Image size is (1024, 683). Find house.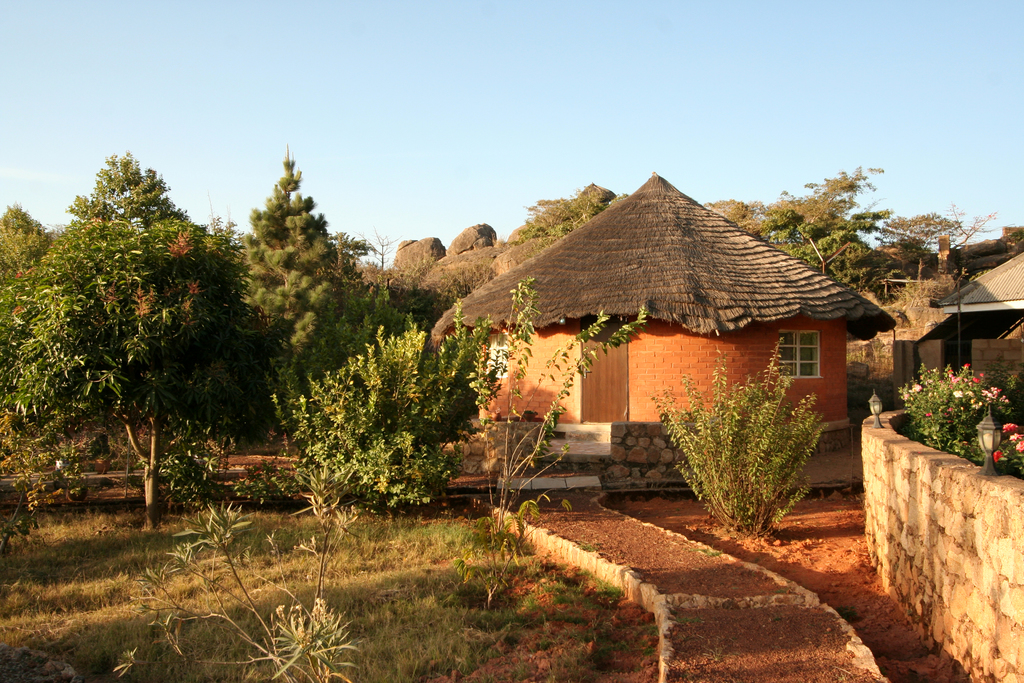
(422,167,896,495).
